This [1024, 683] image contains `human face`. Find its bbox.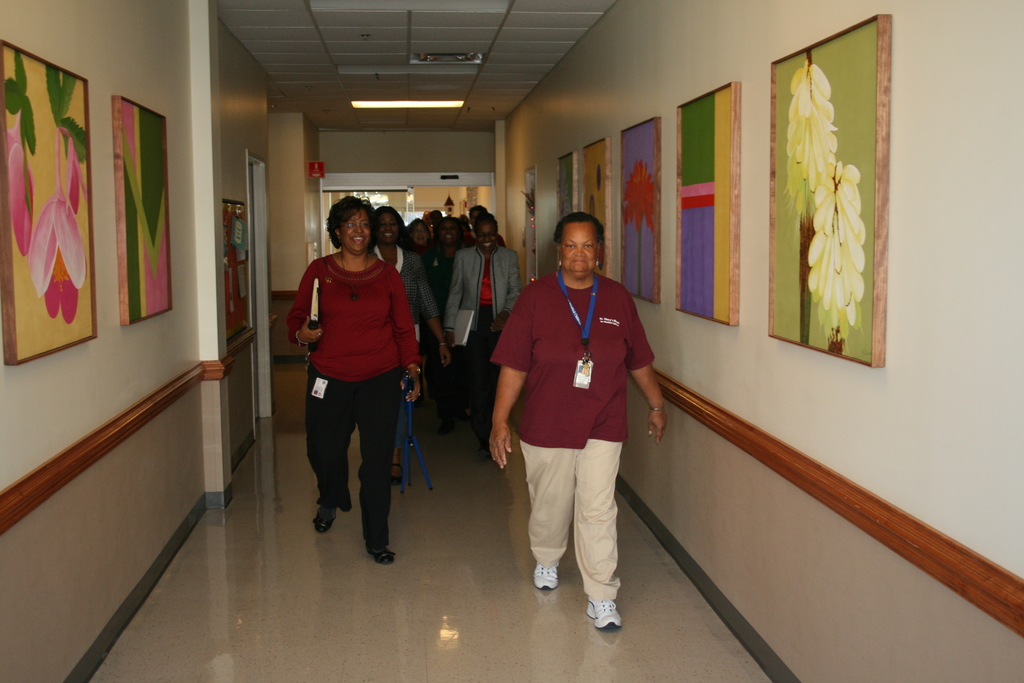
562:221:597:274.
